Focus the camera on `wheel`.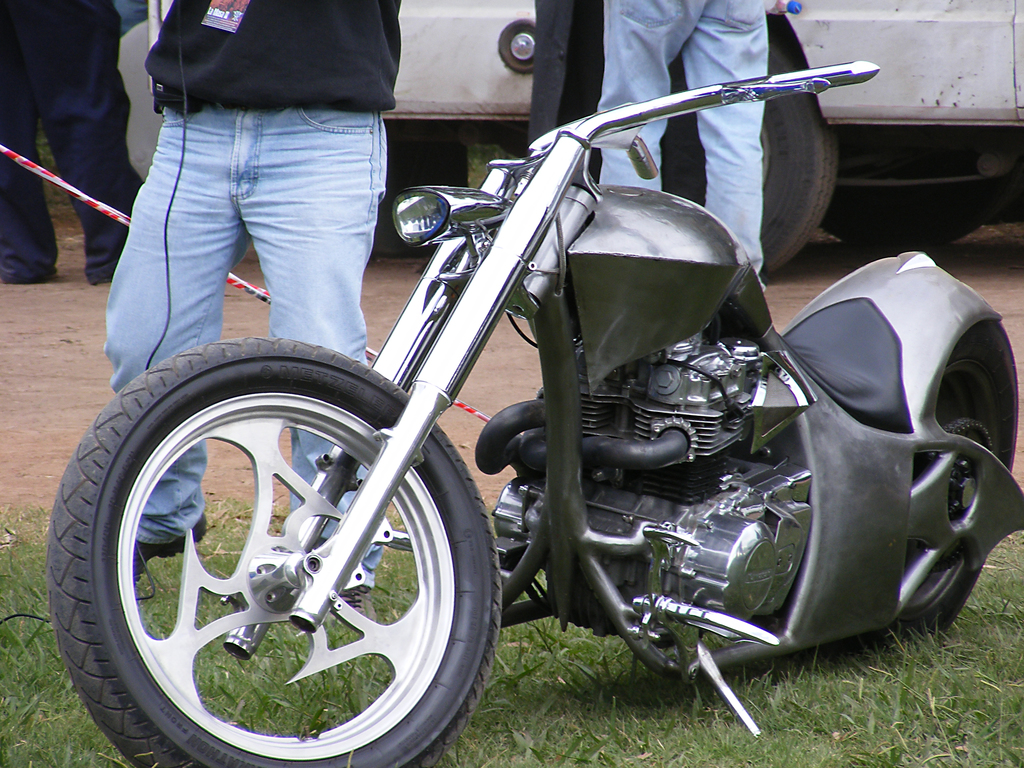
Focus region: (57, 342, 509, 759).
